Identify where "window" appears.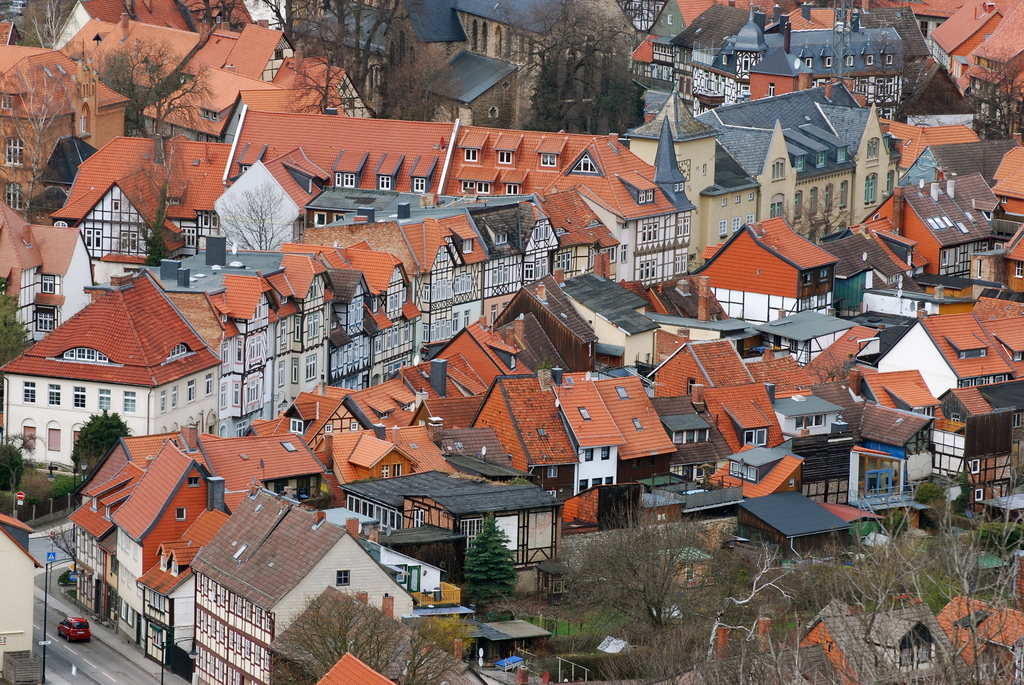
Appears at 61:348:109:365.
